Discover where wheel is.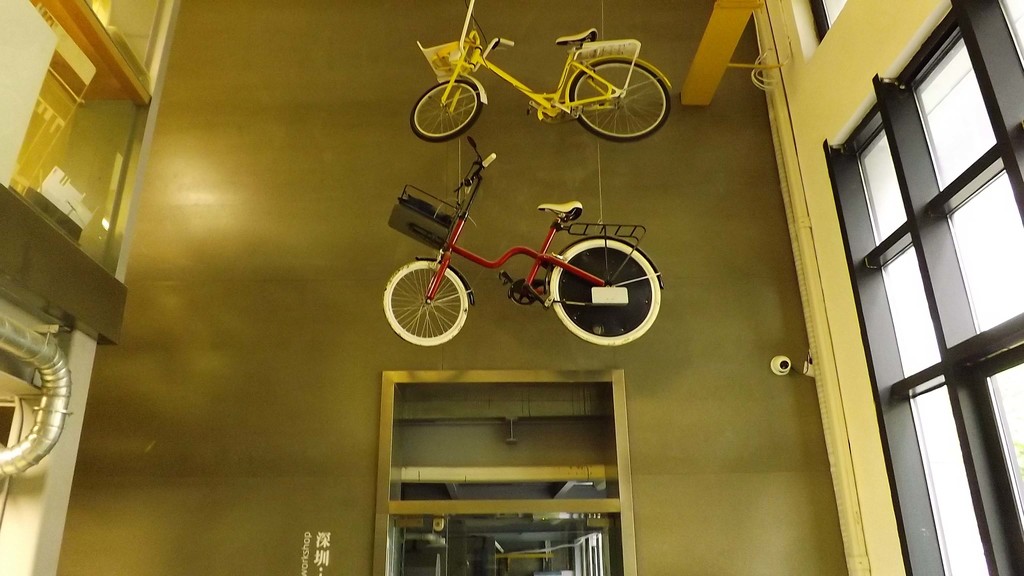
Discovered at bbox=(570, 58, 671, 145).
